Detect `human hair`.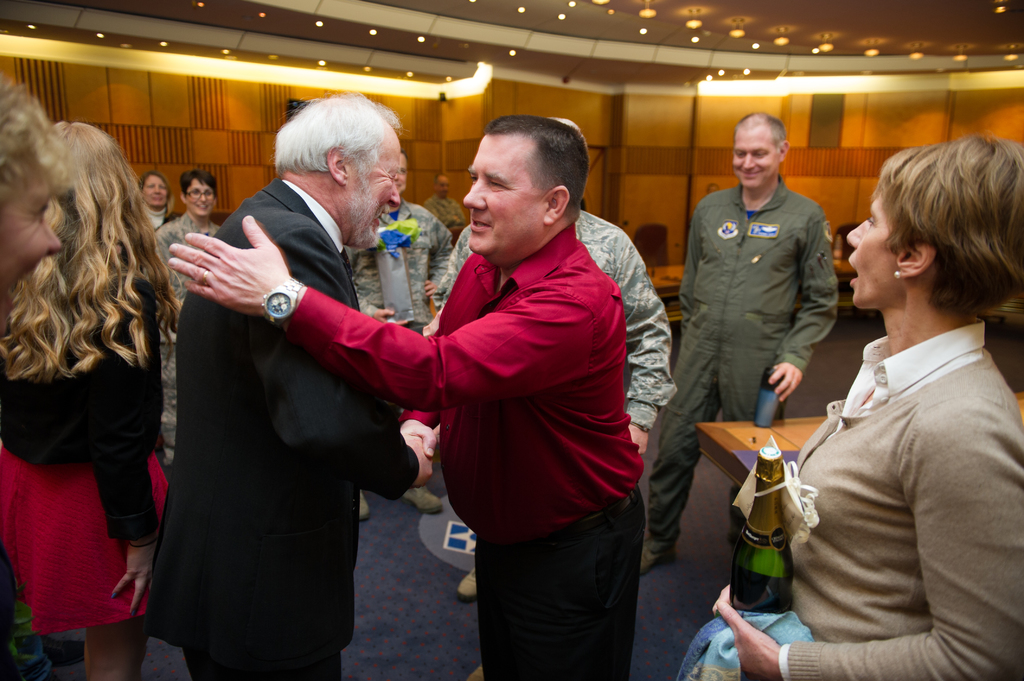
Detected at l=0, t=73, r=71, b=212.
